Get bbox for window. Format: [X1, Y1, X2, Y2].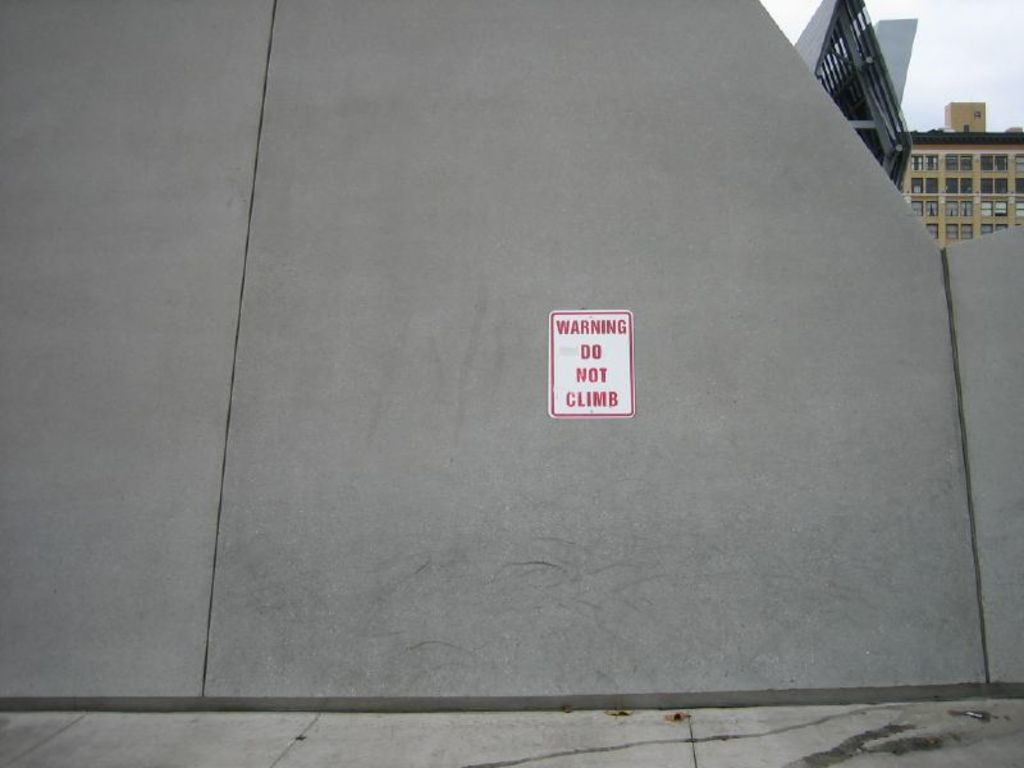
[993, 223, 1006, 233].
